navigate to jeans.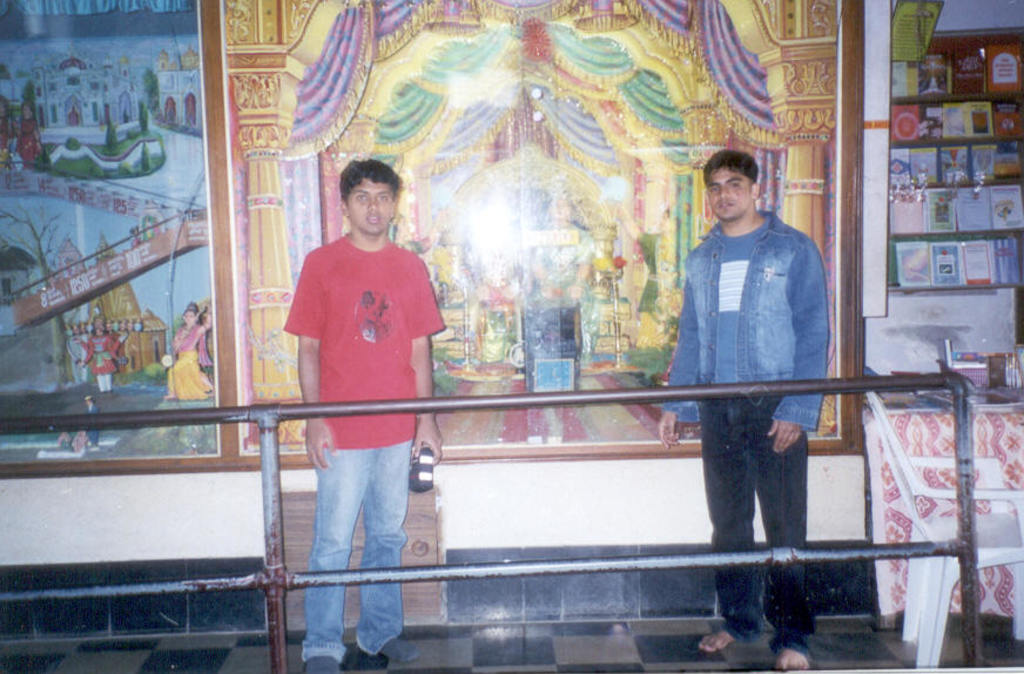
Navigation target: x1=296 y1=422 x2=415 y2=647.
